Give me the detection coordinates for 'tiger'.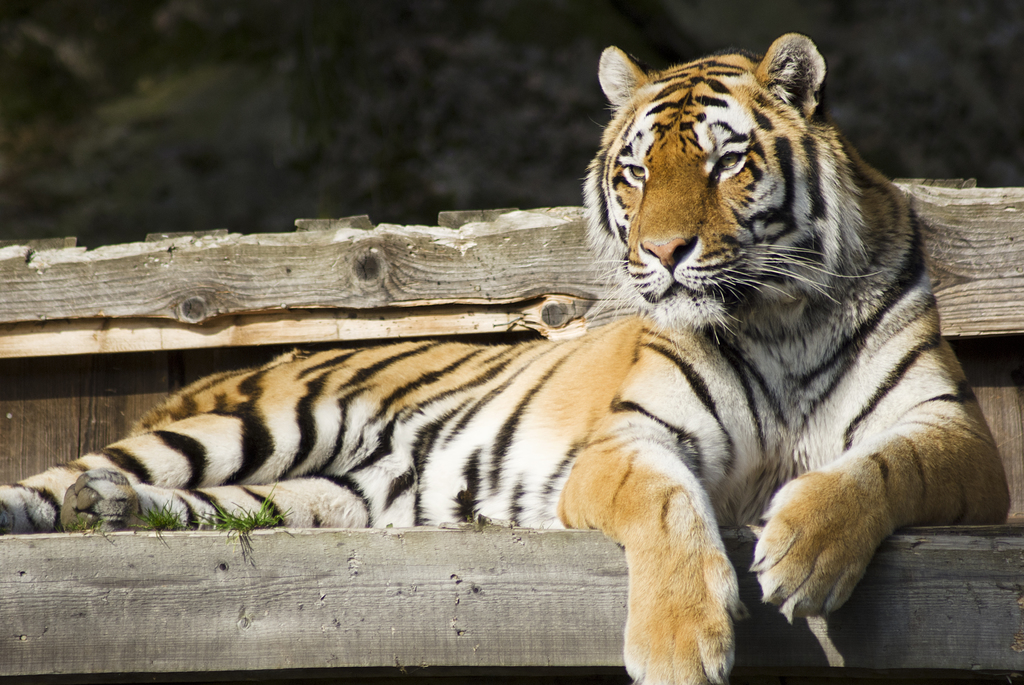
[x1=0, y1=28, x2=1012, y2=684].
